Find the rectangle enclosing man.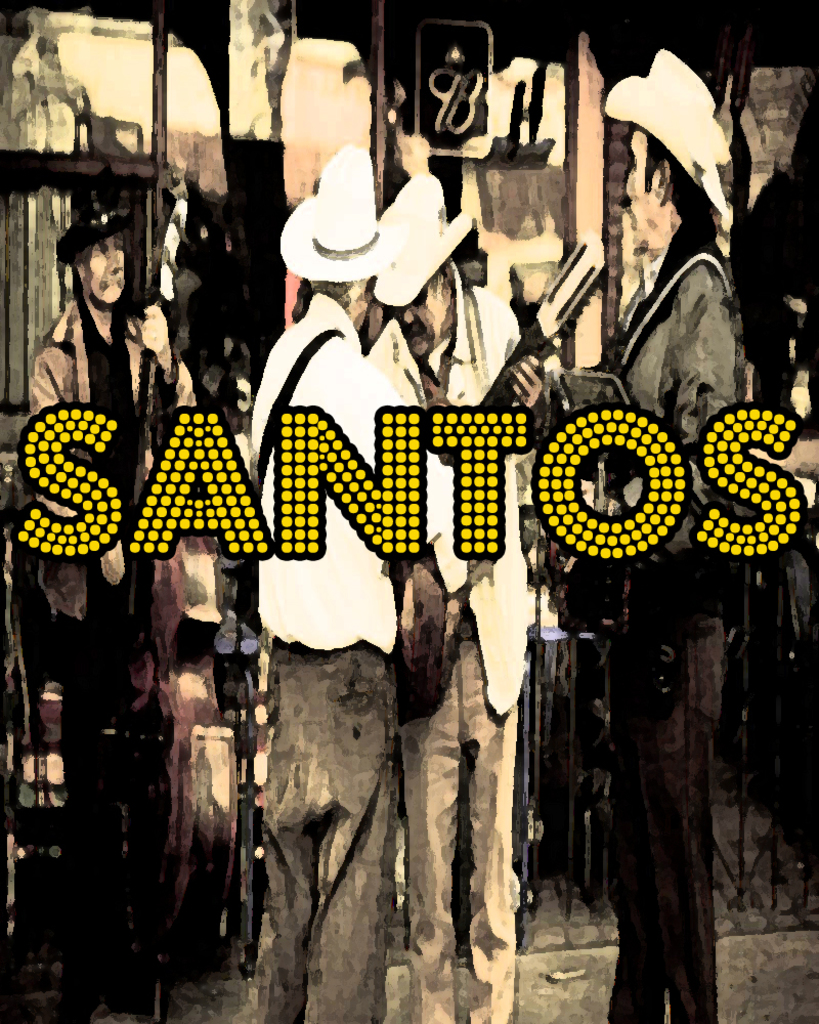
[242, 156, 487, 1023].
